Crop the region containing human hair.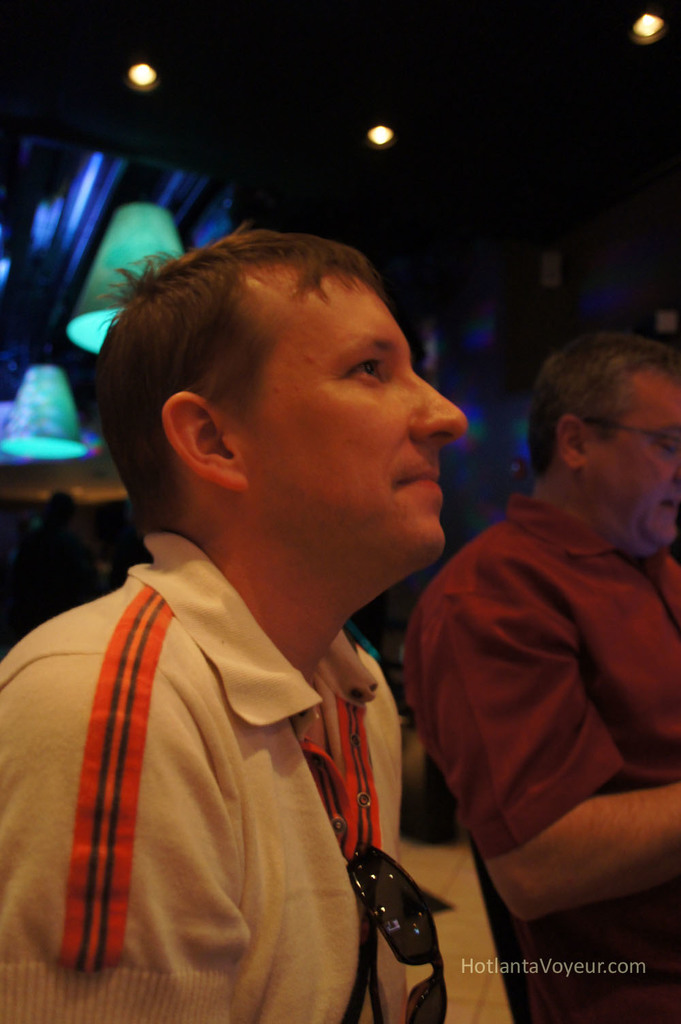
Crop region: crop(544, 335, 675, 502).
